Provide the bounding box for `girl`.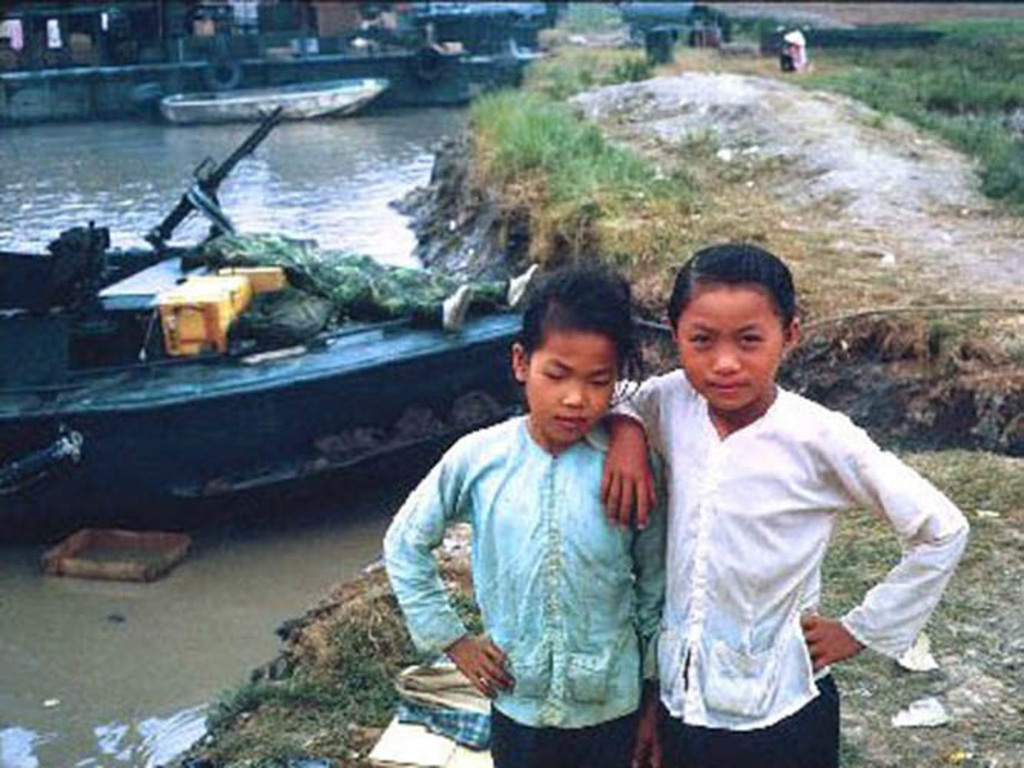
region(599, 243, 973, 766).
